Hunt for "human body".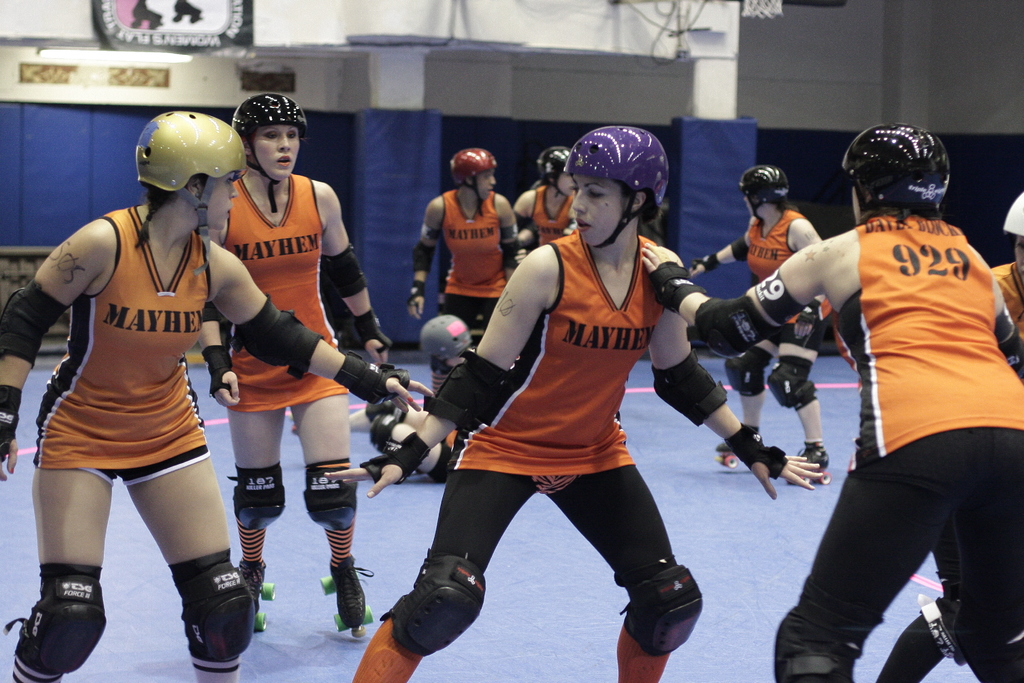
Hunted down at l=787, t=104, r=1021, b=682.
